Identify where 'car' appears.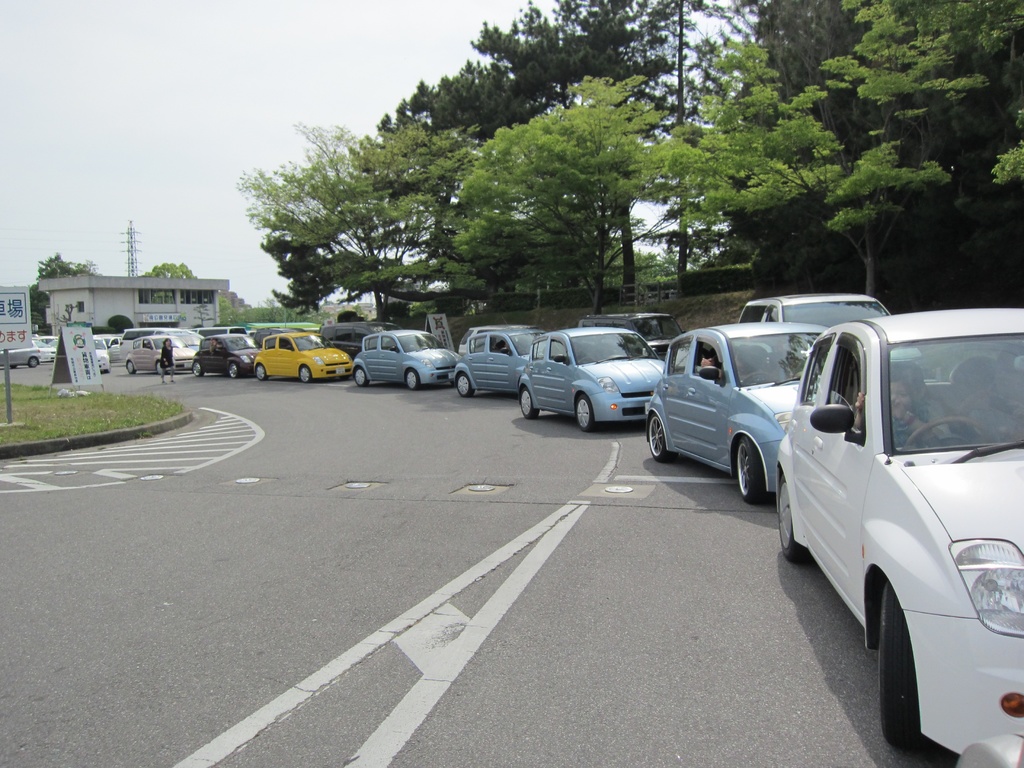
Appears at <bbox>130, 335, 193, 371</bbox>.
